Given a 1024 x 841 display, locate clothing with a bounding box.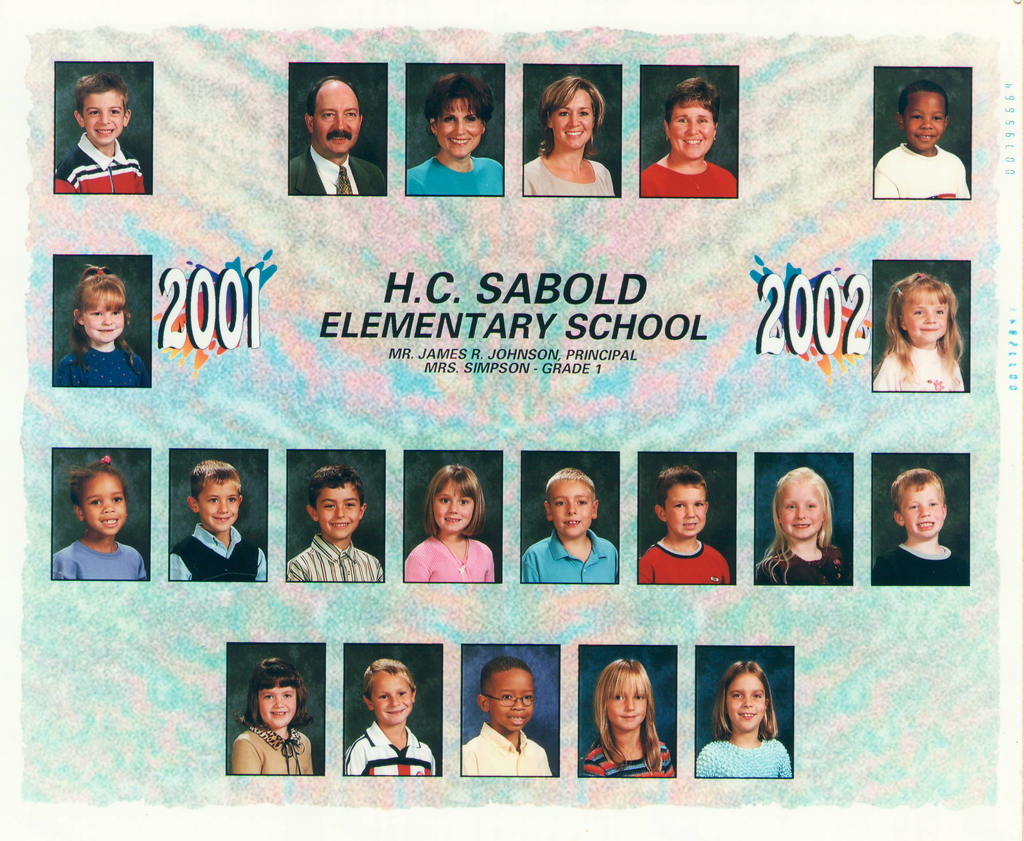
Located: [x1=55, y1=335, x2=140, y2=383].
